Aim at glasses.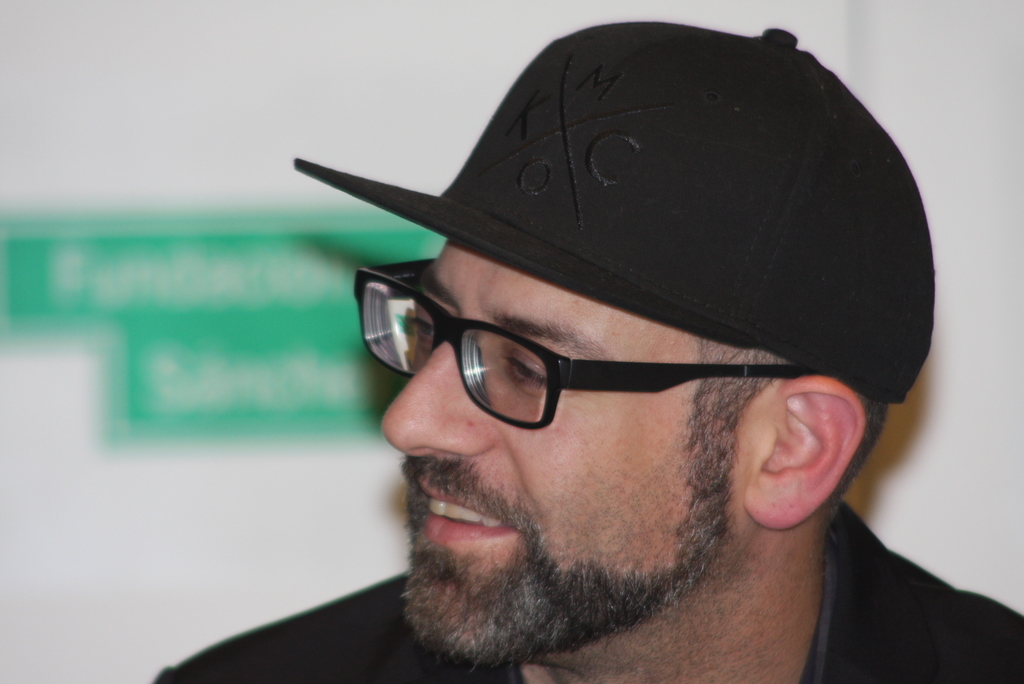
Aimed at rect(353, 258, 809, 433).
